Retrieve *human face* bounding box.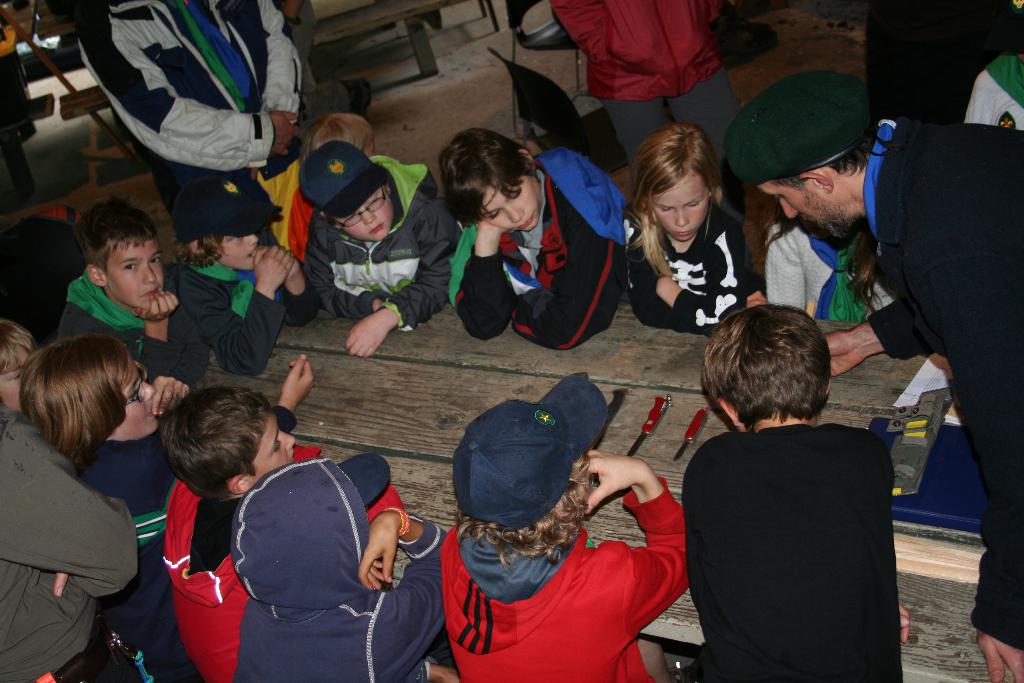
Bounding box: (left=479, top=175, right=541, bottom=233).
